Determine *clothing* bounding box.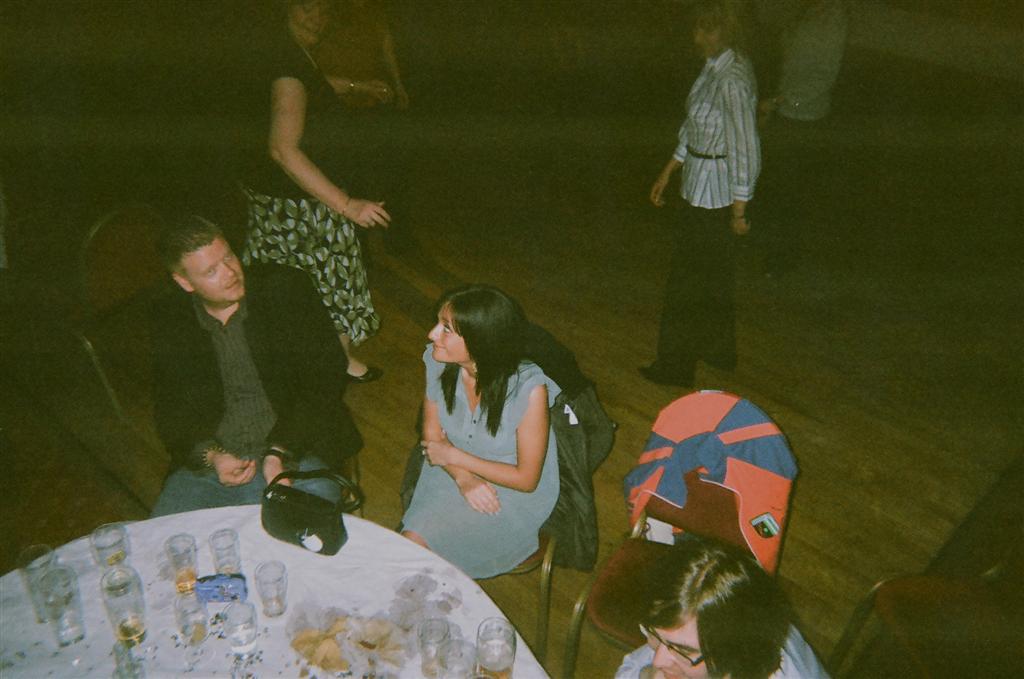
Determined: 397,343,567,581.
